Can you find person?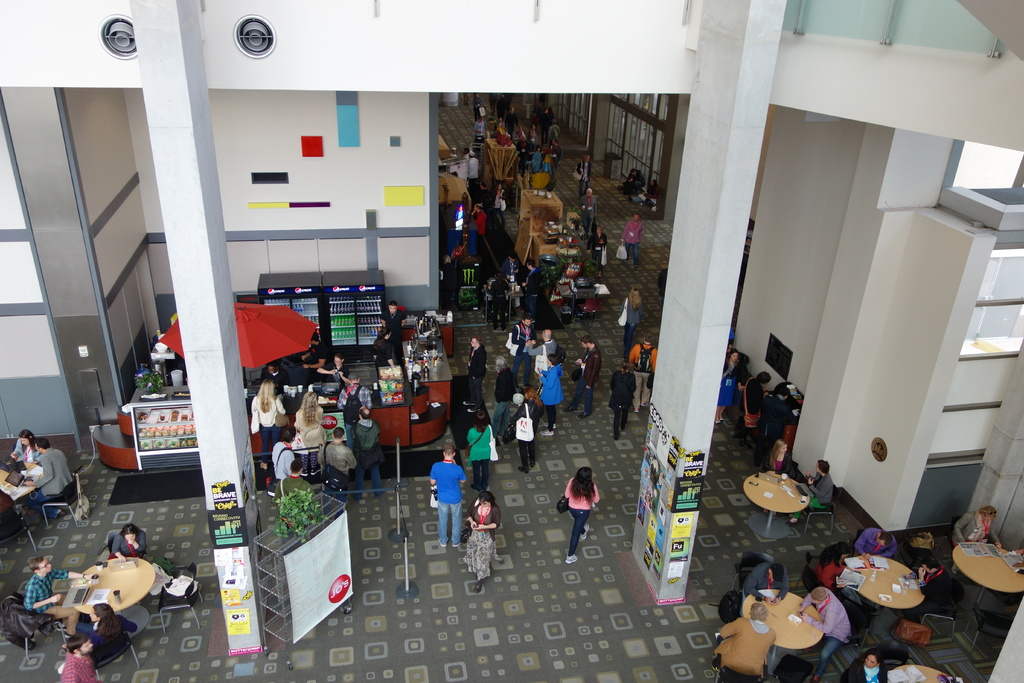
Yes, bounding box: <bbox>248, 375, 287, 452</bbox>.
